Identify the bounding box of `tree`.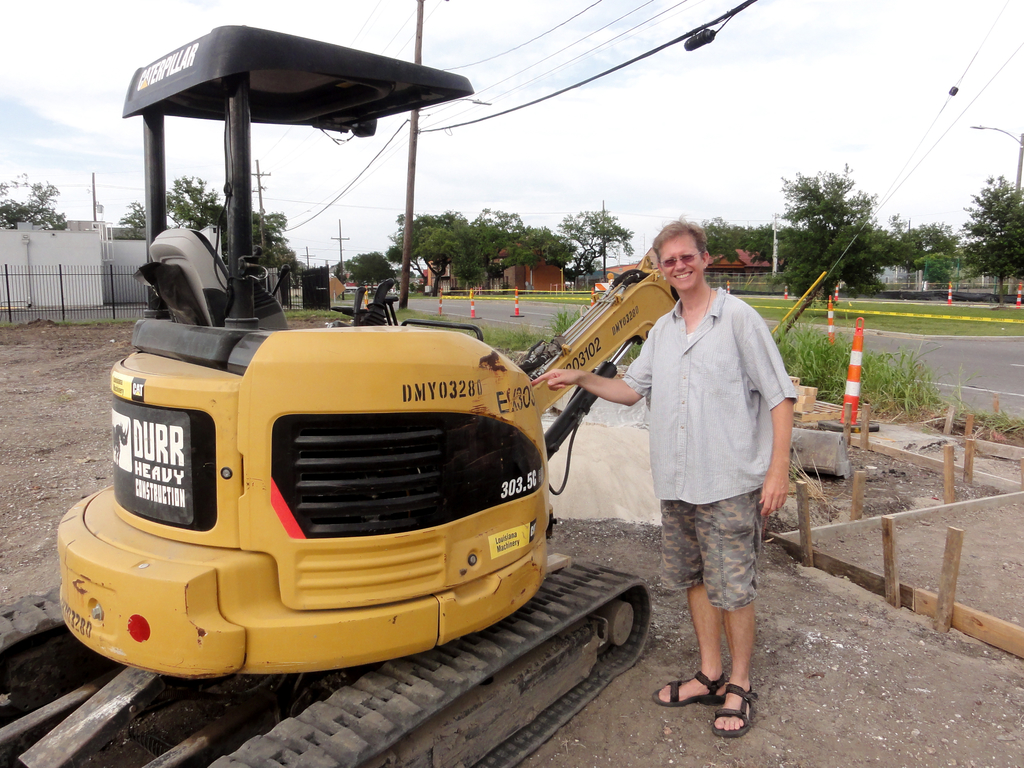
[left=556, top=209, right=632, bottom=285].
